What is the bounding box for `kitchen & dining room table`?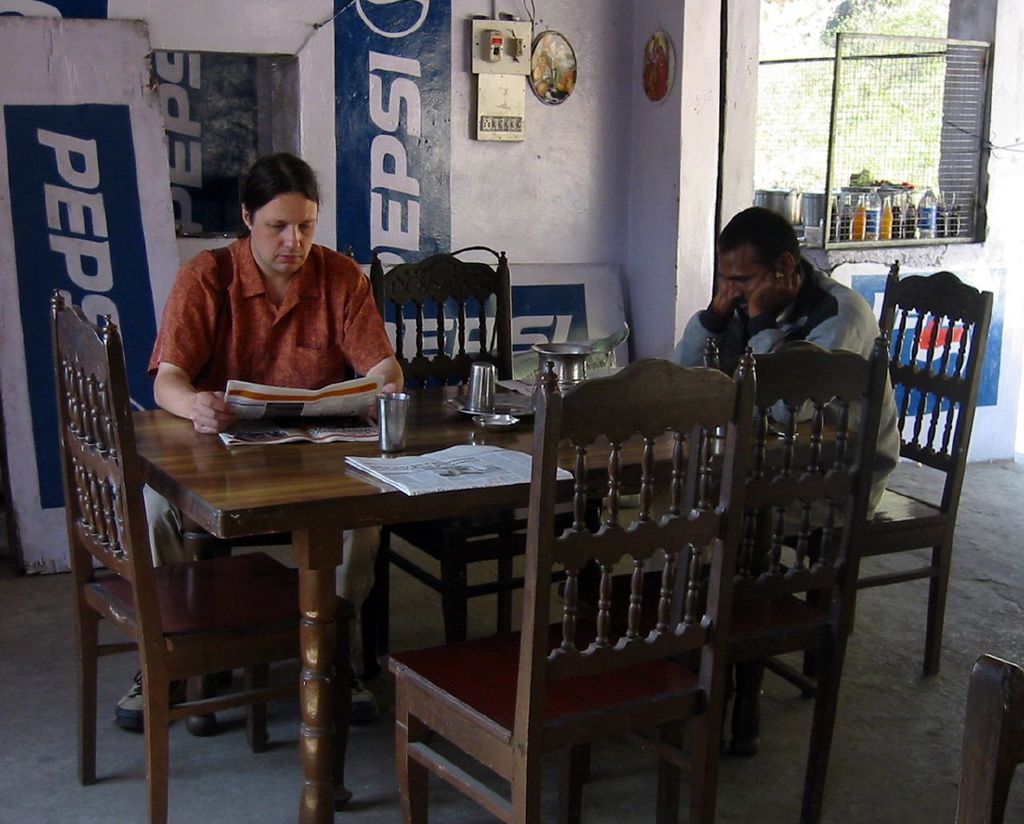
bbox=(26, 294, 790, 821).
